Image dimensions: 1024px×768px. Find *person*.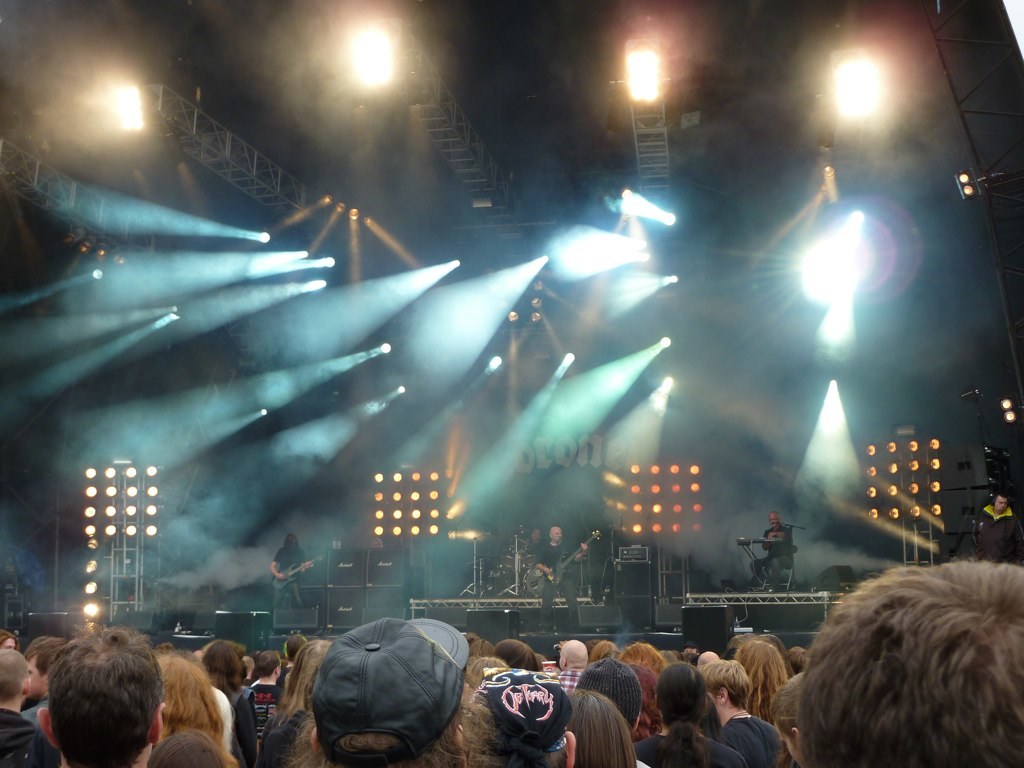
[267, 536, 308, 609].
